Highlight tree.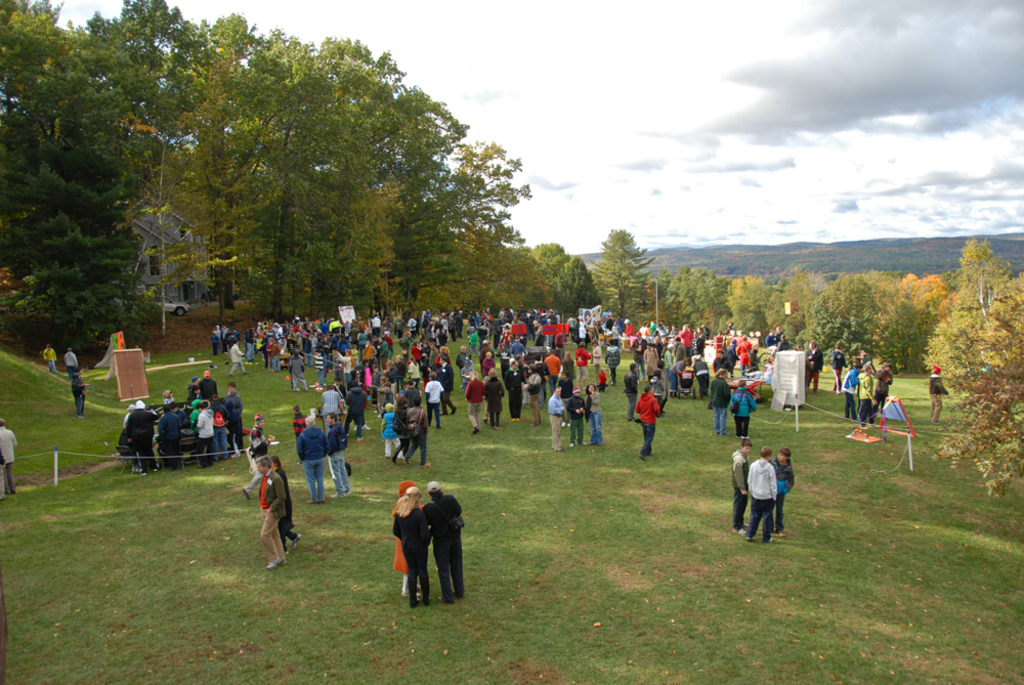
Highlighted region: {"left": 884, "top": 290, "right": 933, "bottom": 375}.
